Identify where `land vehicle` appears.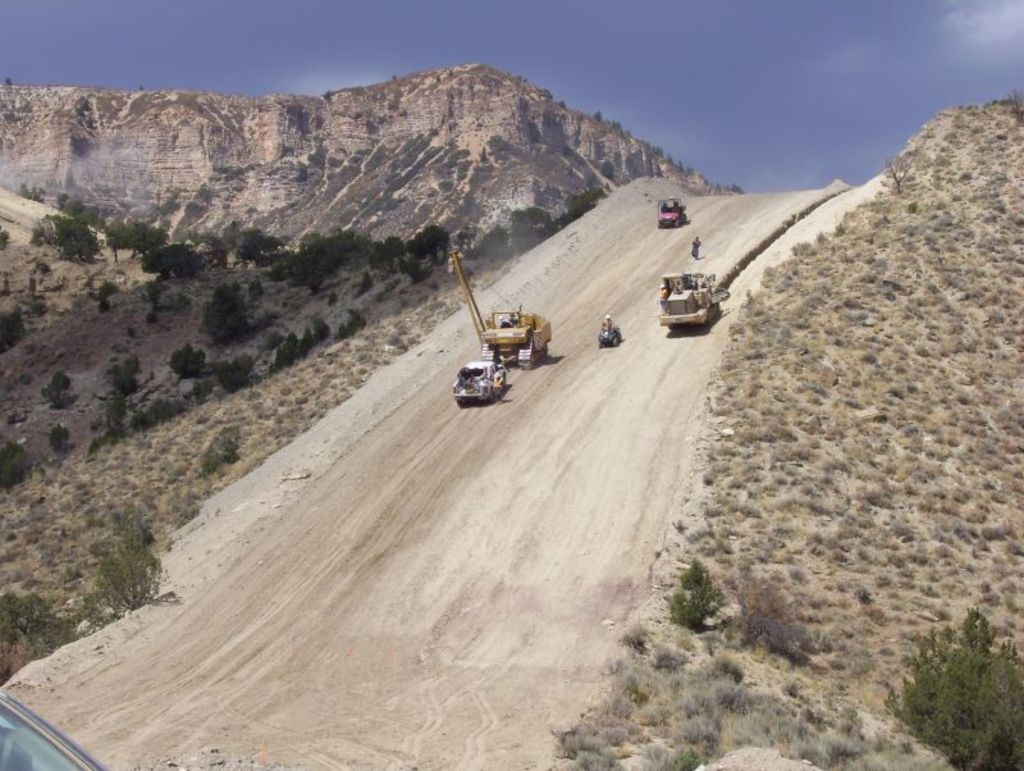
Appears at l=434, t=286, r=556, b=400.
